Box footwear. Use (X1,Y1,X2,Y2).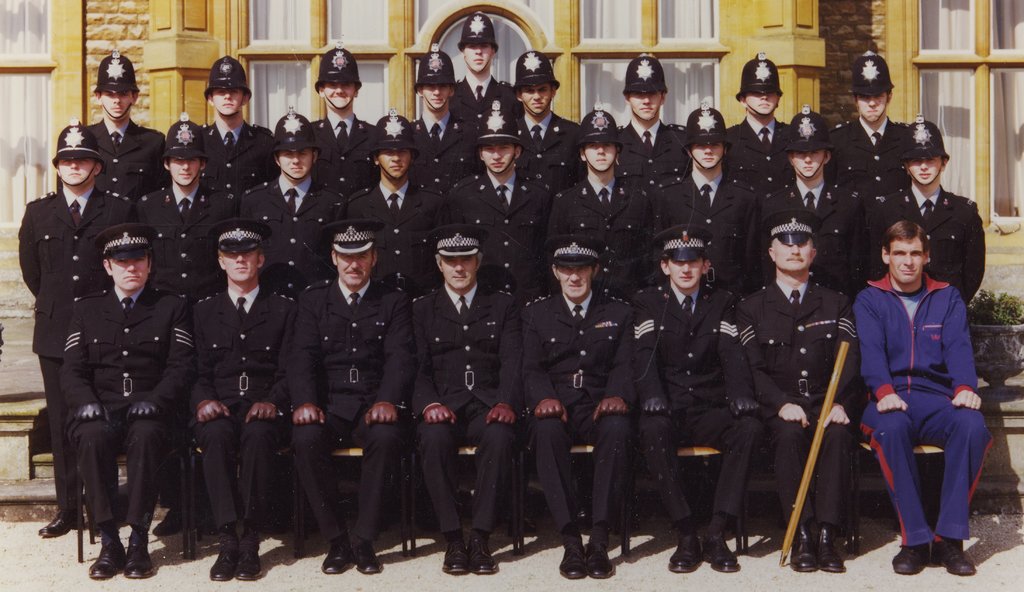
(815,523,847,570).
